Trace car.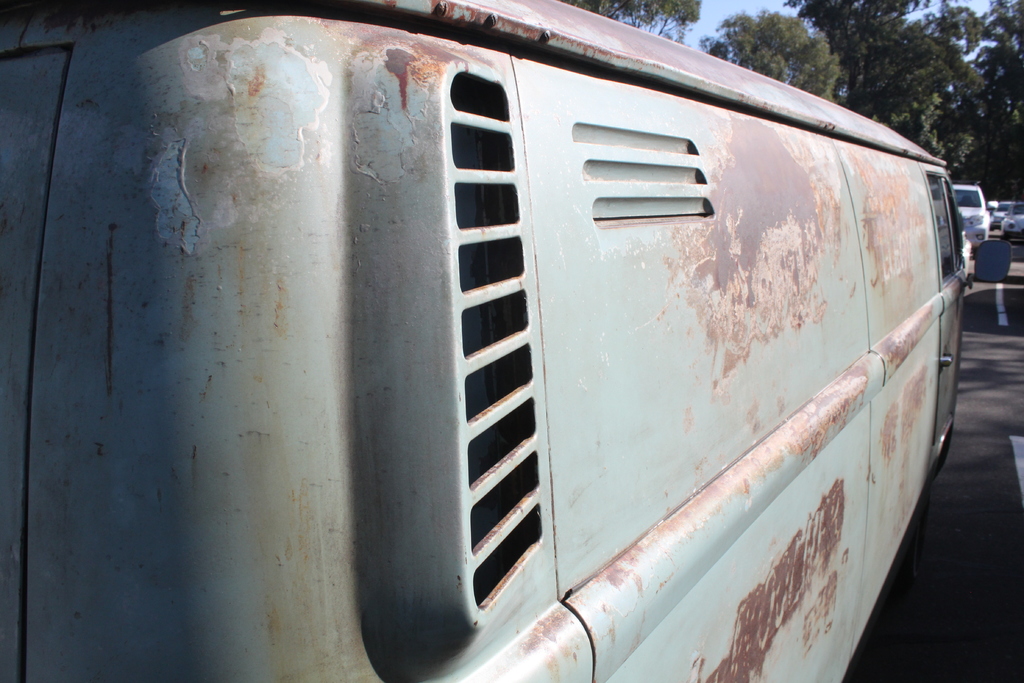
Traced to <box>989,199,1012,227</box>.
